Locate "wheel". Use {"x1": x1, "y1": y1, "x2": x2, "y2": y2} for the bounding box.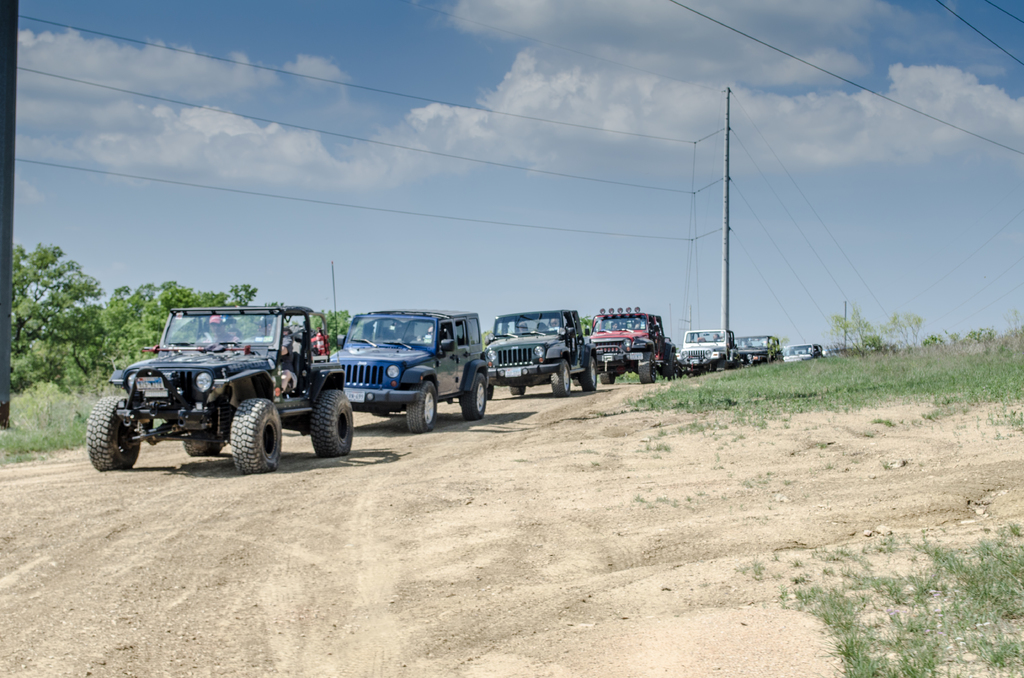
{"x1": 186, "y1": 403, "x2": 227, "y2": 455}.
